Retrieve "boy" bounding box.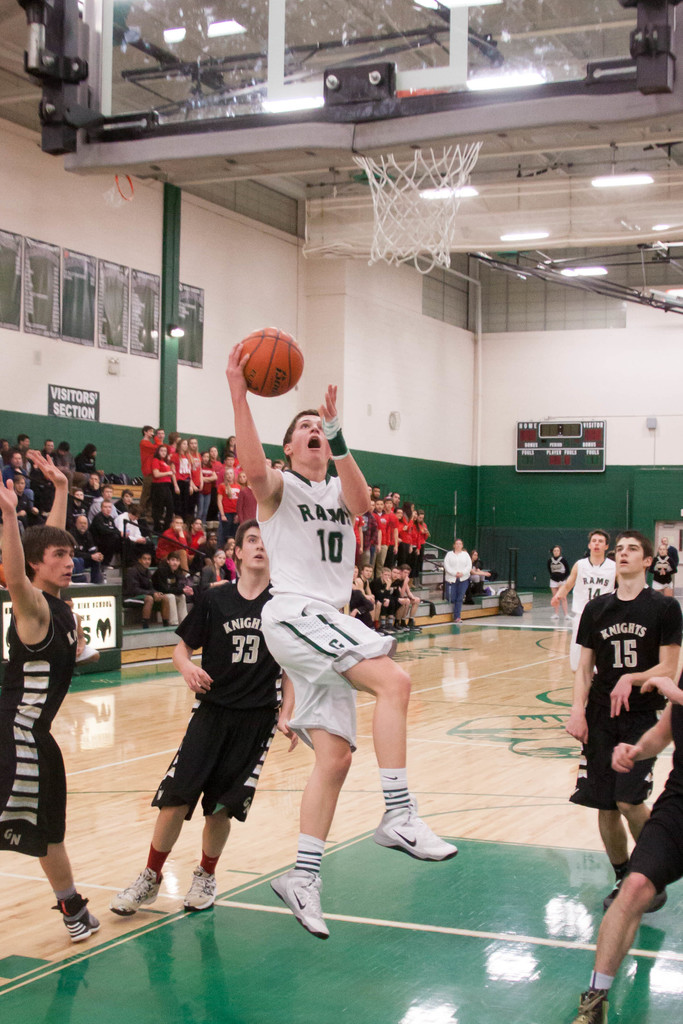
Bounding box: crop(119, 550, 168, 627).
